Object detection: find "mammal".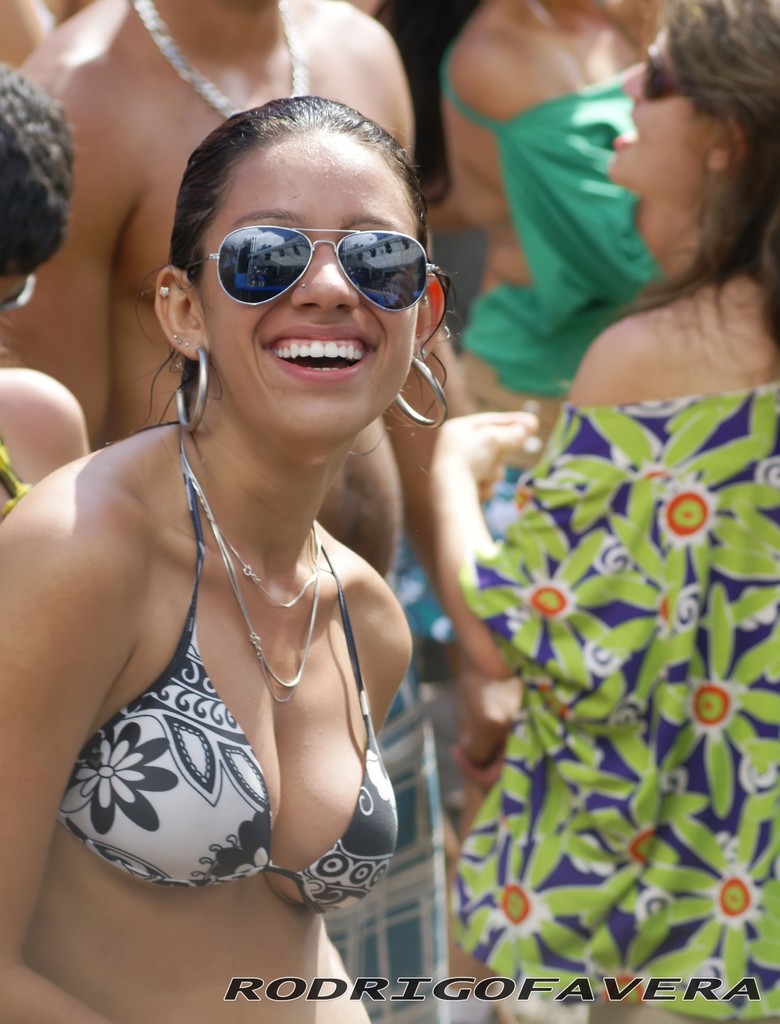
(left=0, top=92, right=456, bottom=1023).
